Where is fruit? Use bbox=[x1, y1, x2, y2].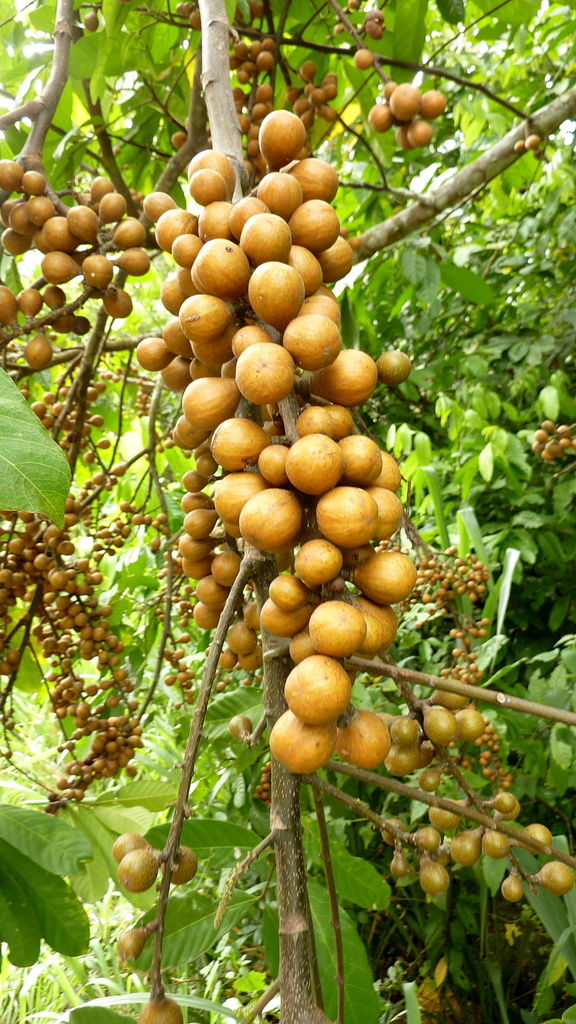
bbox=[106, 834, 157, 860].
